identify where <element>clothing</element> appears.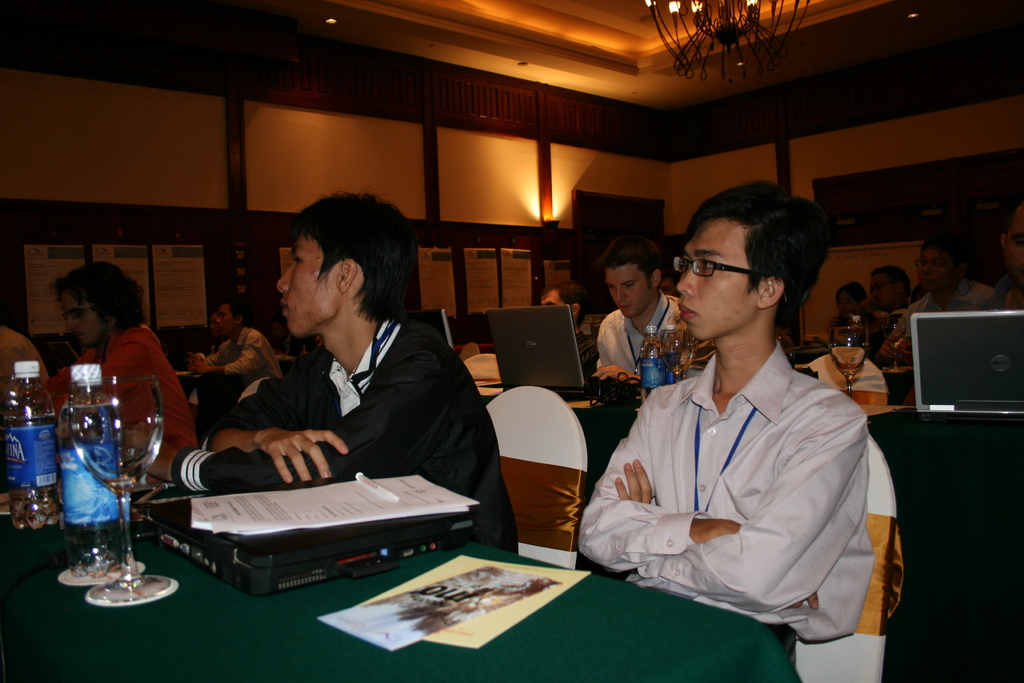
Appears at locate(877, 304, 906, 324).
